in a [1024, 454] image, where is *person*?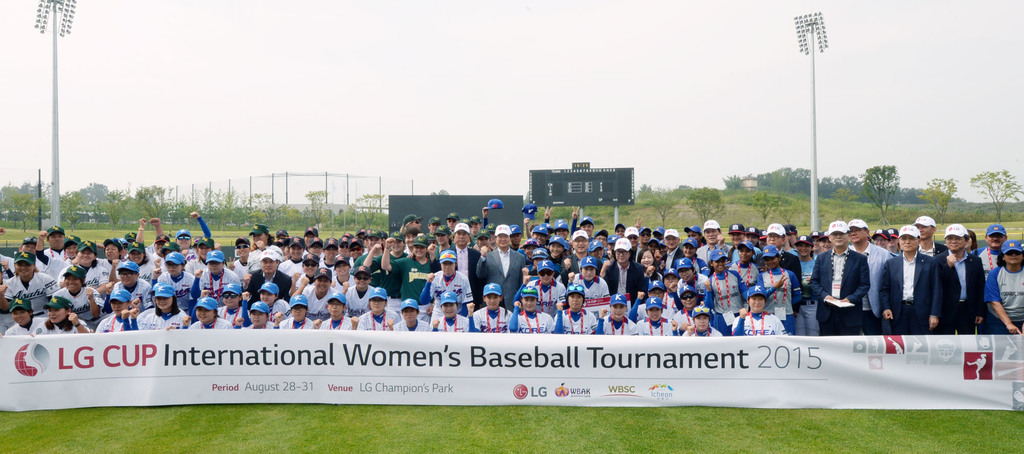
535,261,572,314.
